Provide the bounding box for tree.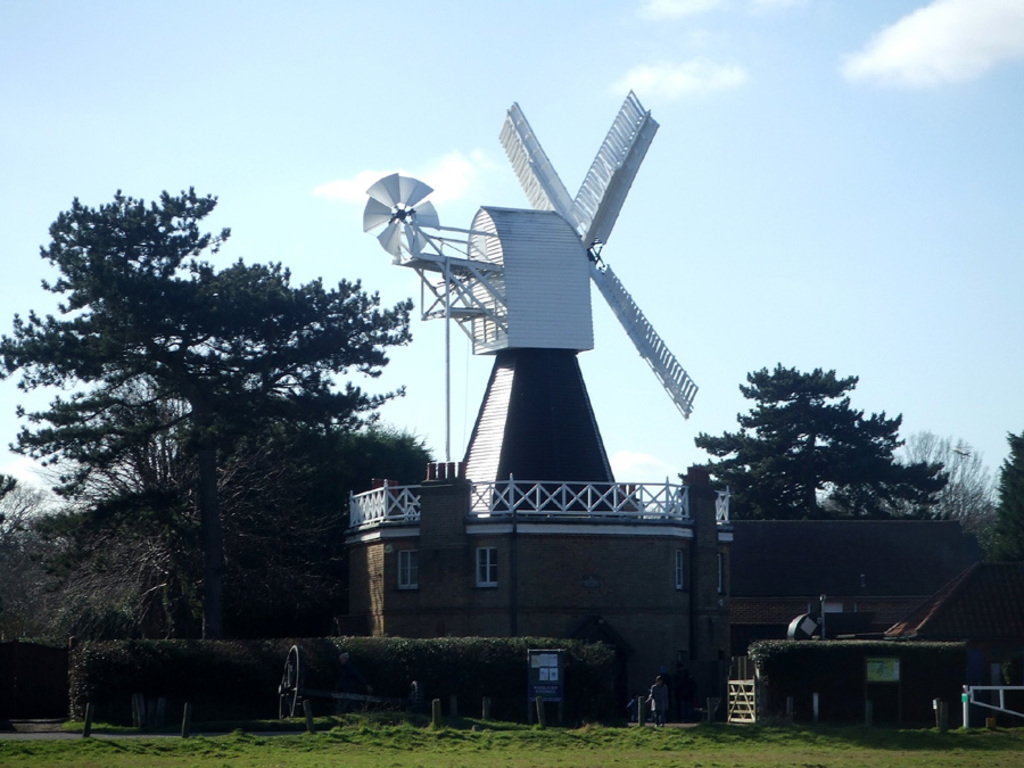
x1=834, y1=429, x2=993, y2=528.
